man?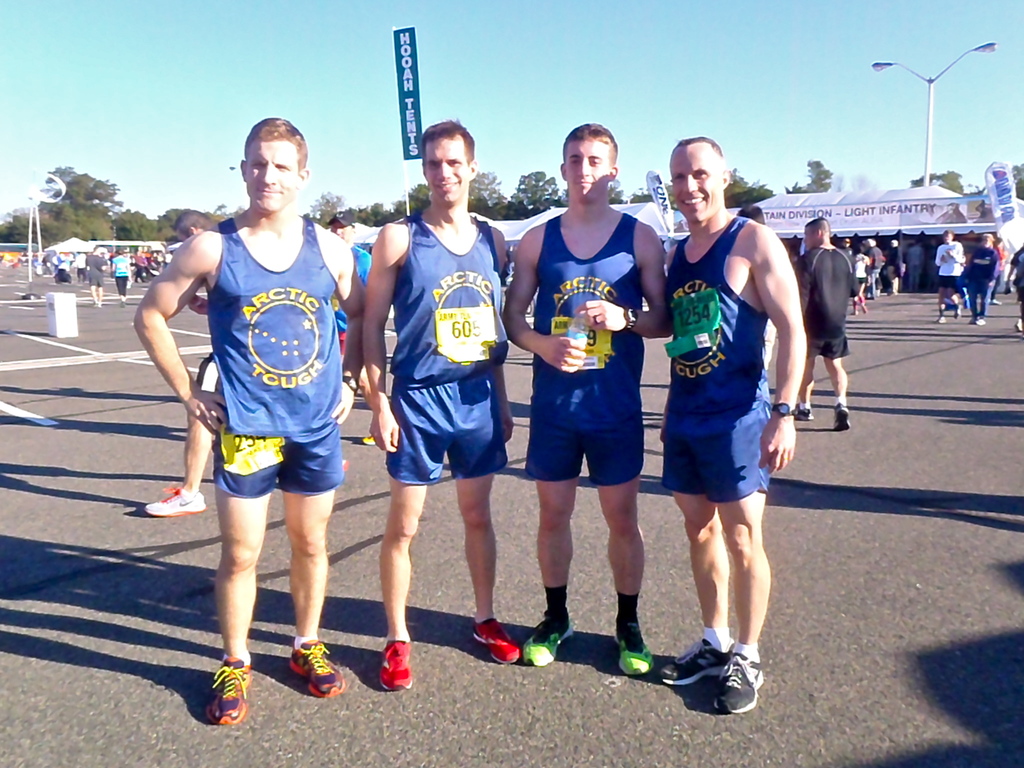
BBox(628, 157, 804, 710)
